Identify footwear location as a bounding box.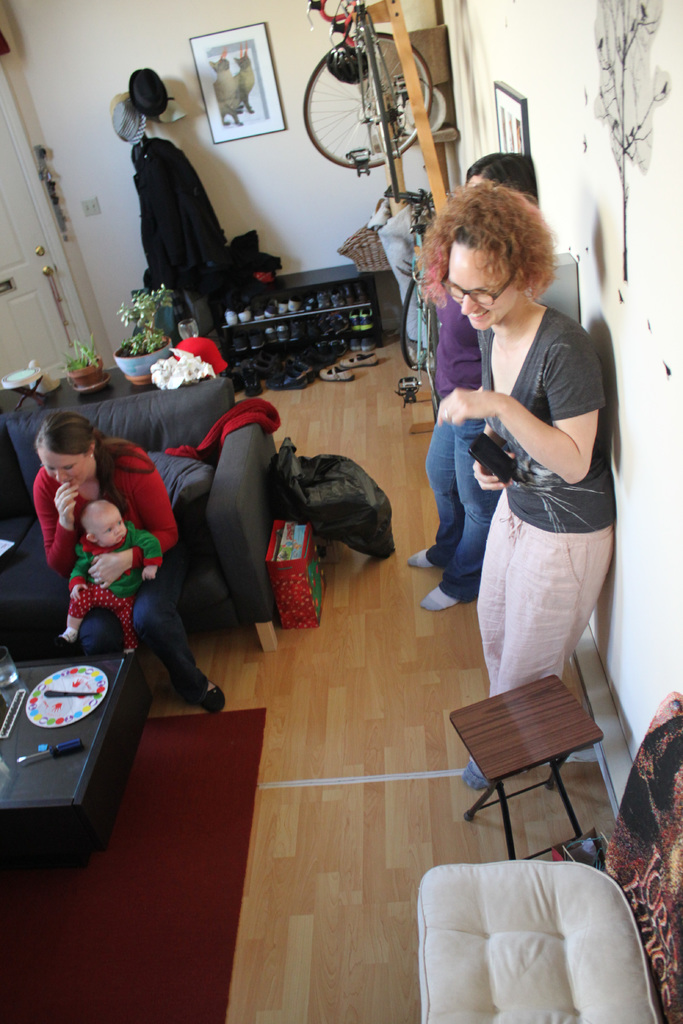
(341,355,377,367).
